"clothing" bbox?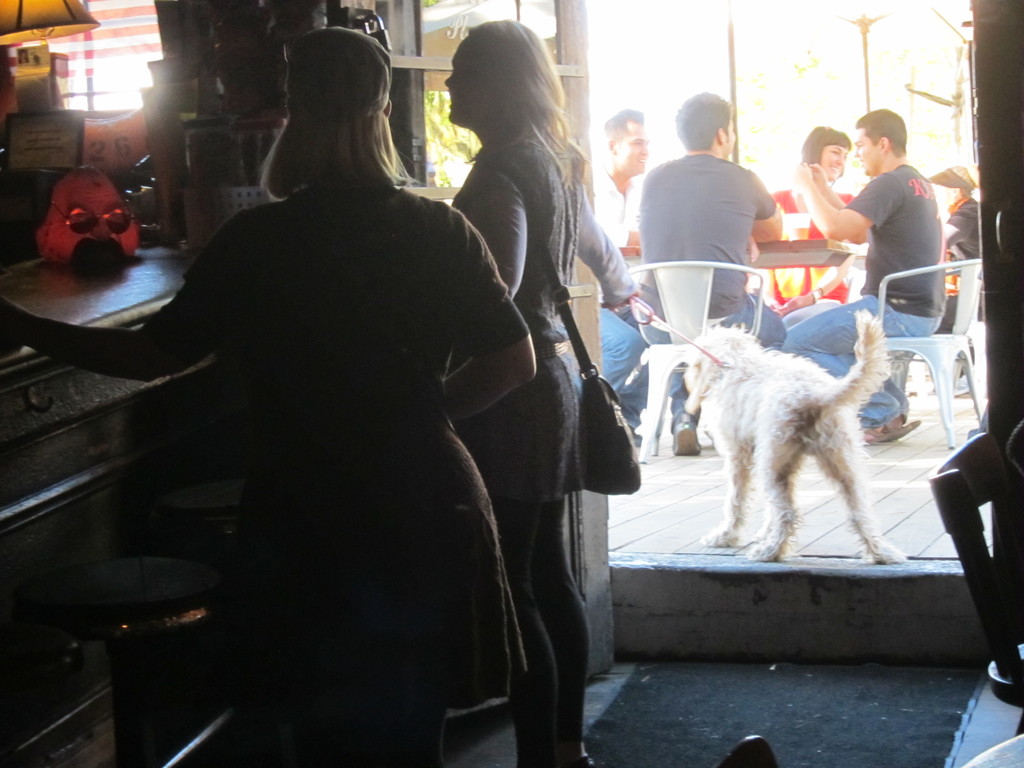
bbox=(138, 163, 531, 767)
